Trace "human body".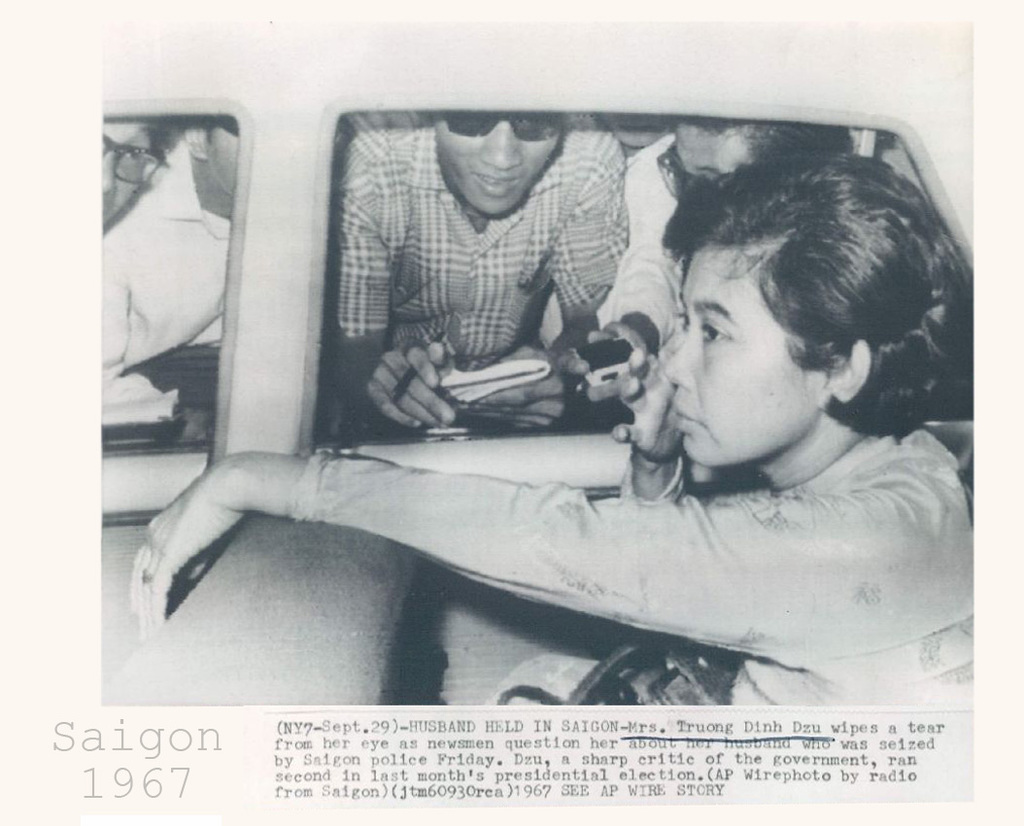
Traced to 93:111:193:237.
